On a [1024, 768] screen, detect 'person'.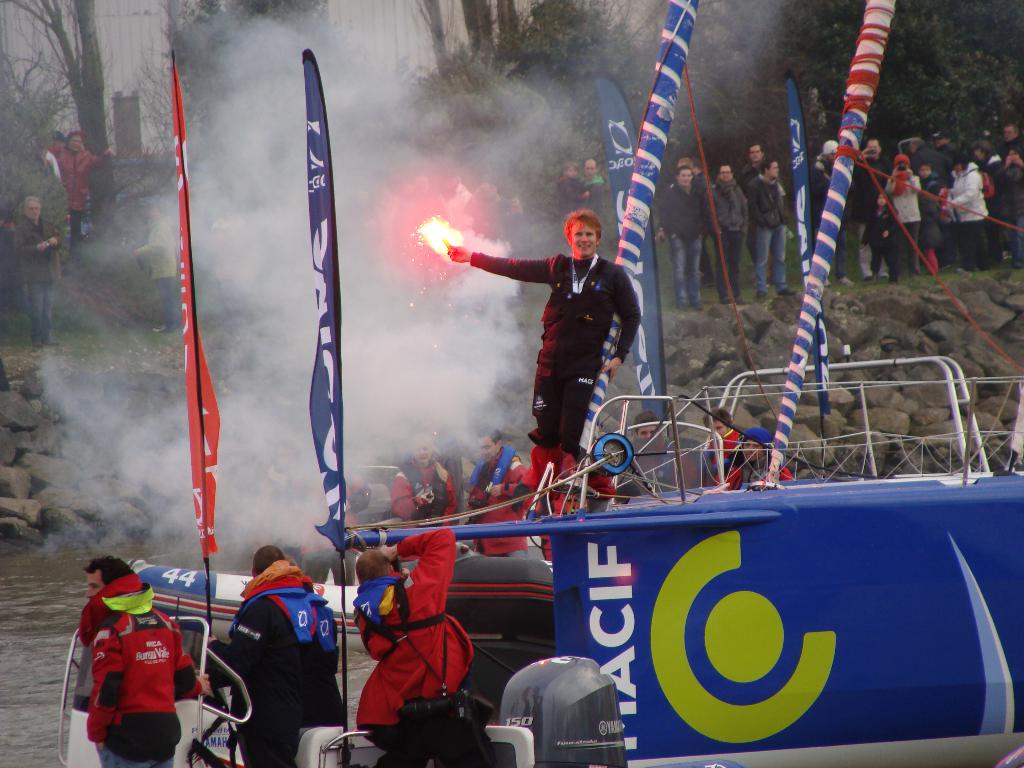
{"left": 353, "top": 523, "right": 481, "bottom": 767}.
